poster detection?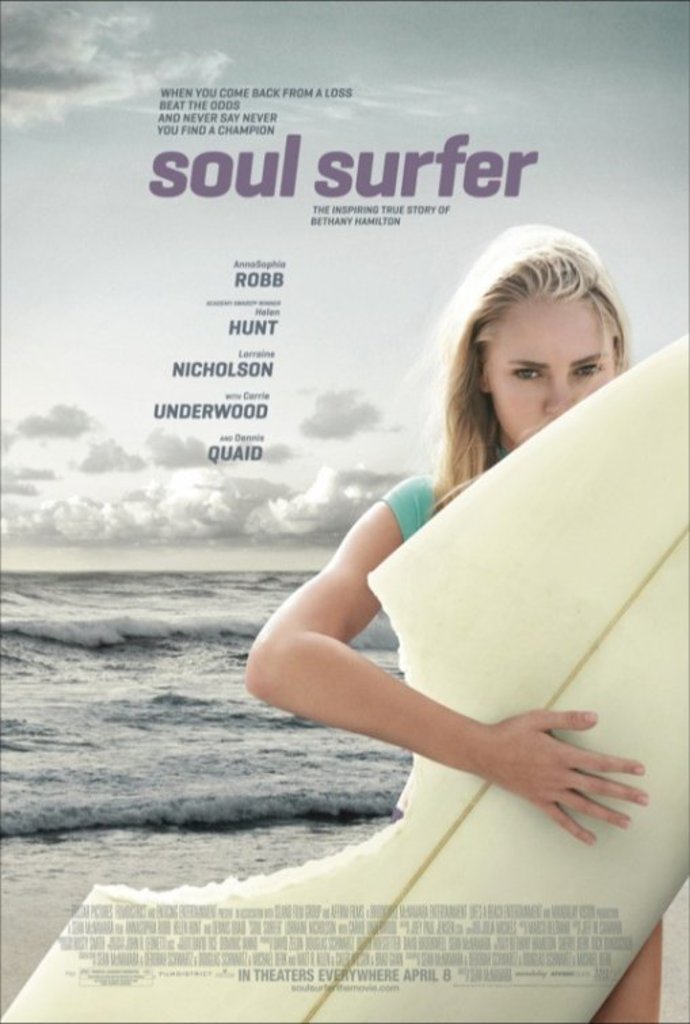
(left=1, top=3, right=689, bottom=1023)
